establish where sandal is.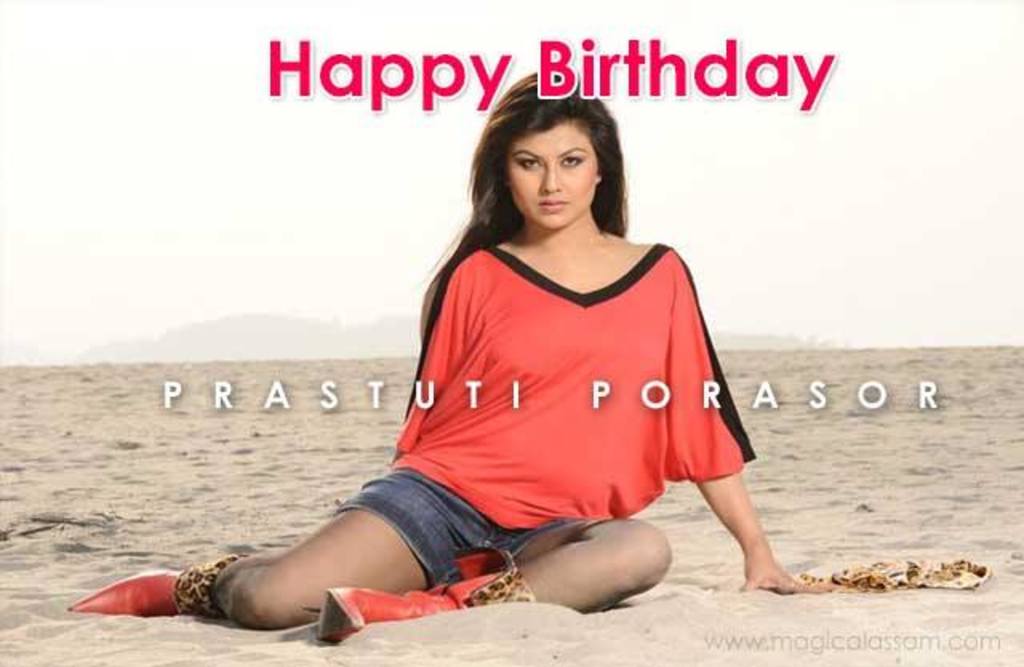
Established at {"left": 314, "top": 587, "right": 453, "bottom": 643}.
